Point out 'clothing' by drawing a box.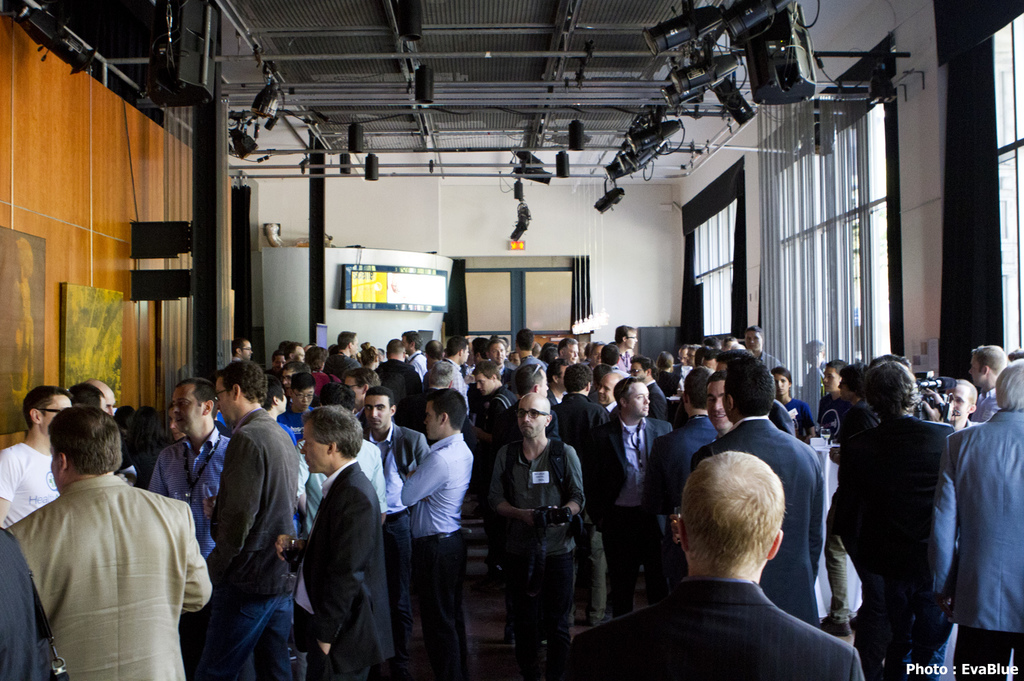
[296, 440, 385, 547].
